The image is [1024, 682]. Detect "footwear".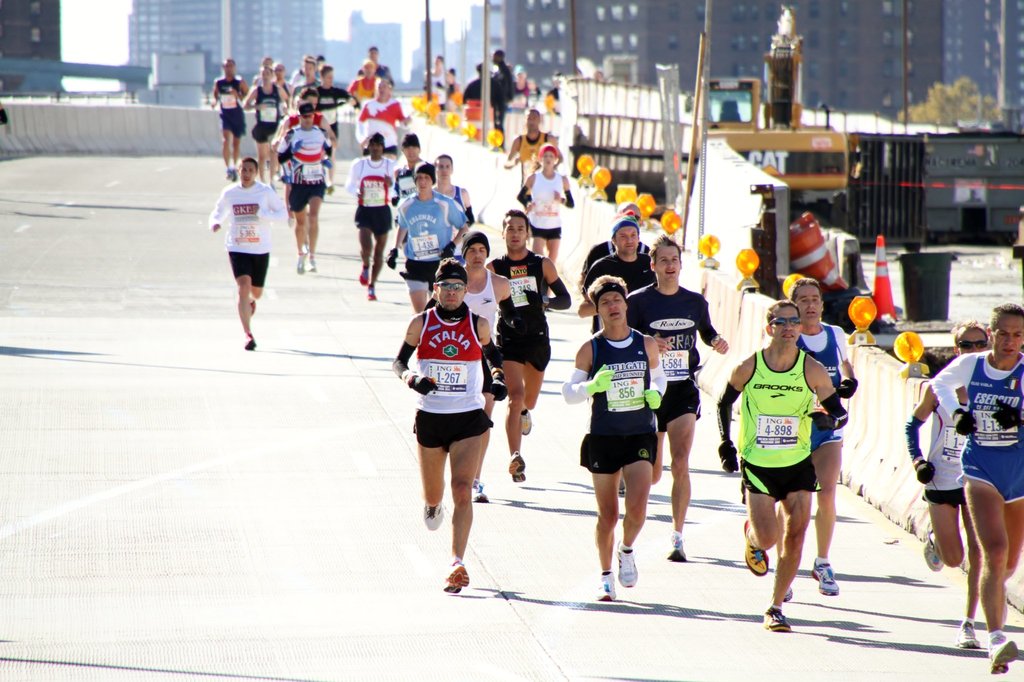
Detection: (520,410,532,436).
